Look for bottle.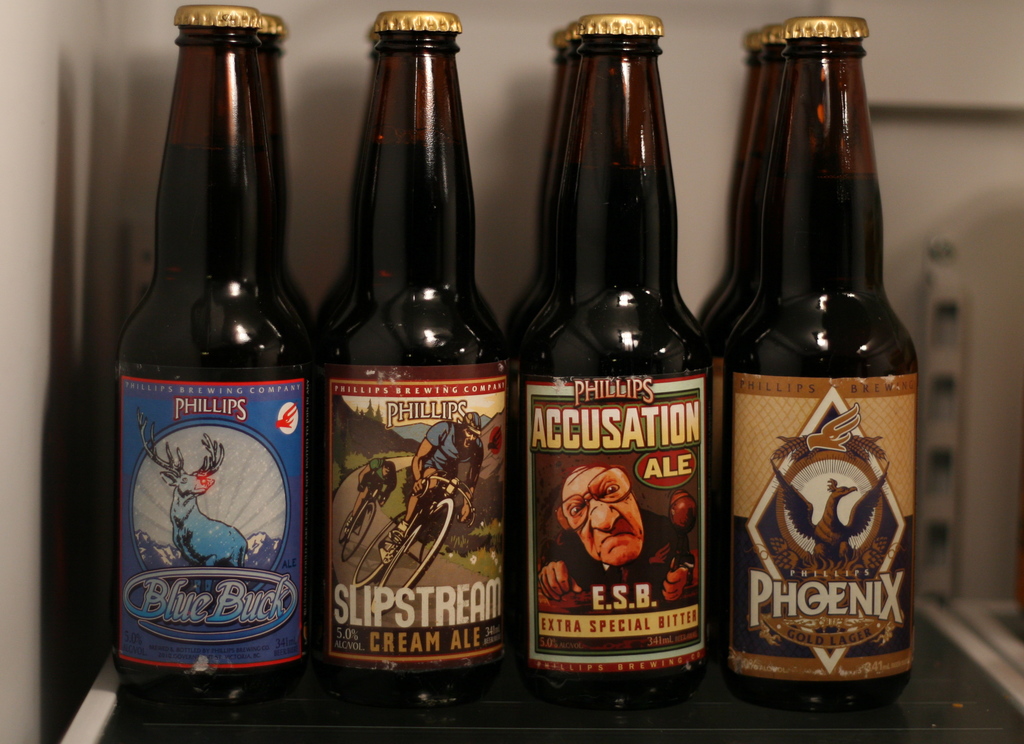
Found: [x1=315, y1=10, x2=517, y2=690].
